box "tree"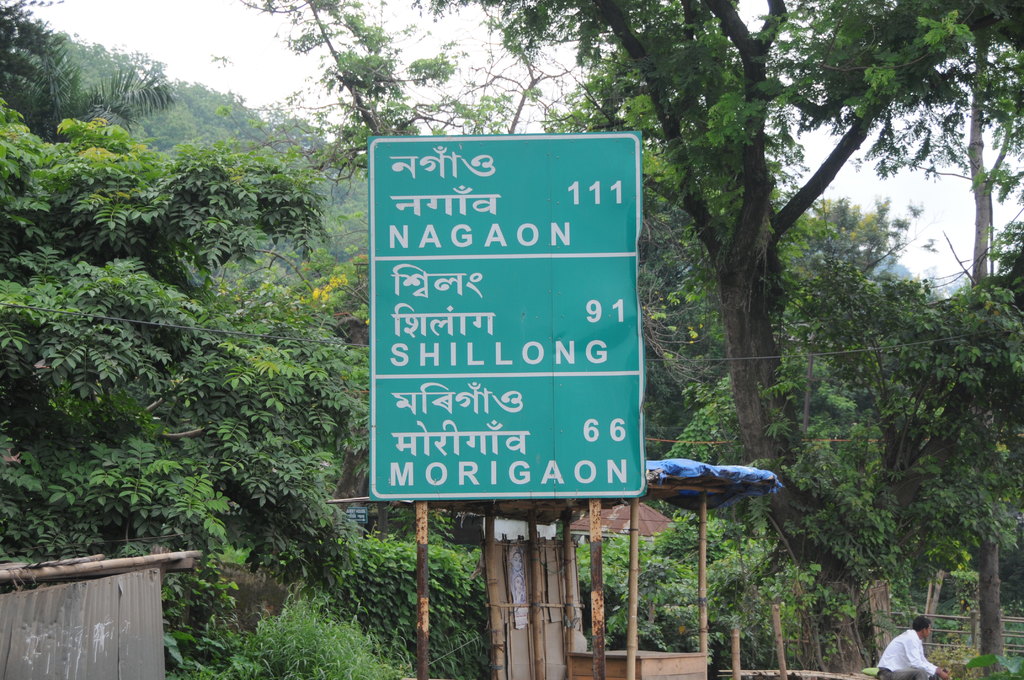
{"left": 8, "top": 86, "right": 371, "bottom": 590}
